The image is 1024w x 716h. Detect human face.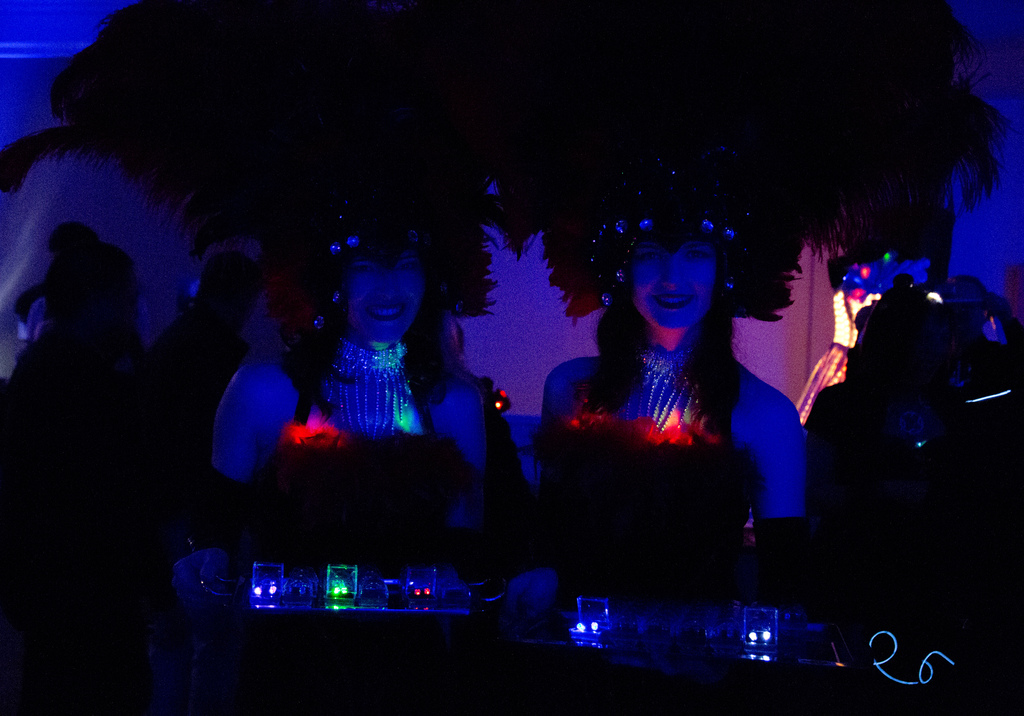
Detection: [632, 235, 712, 324].
